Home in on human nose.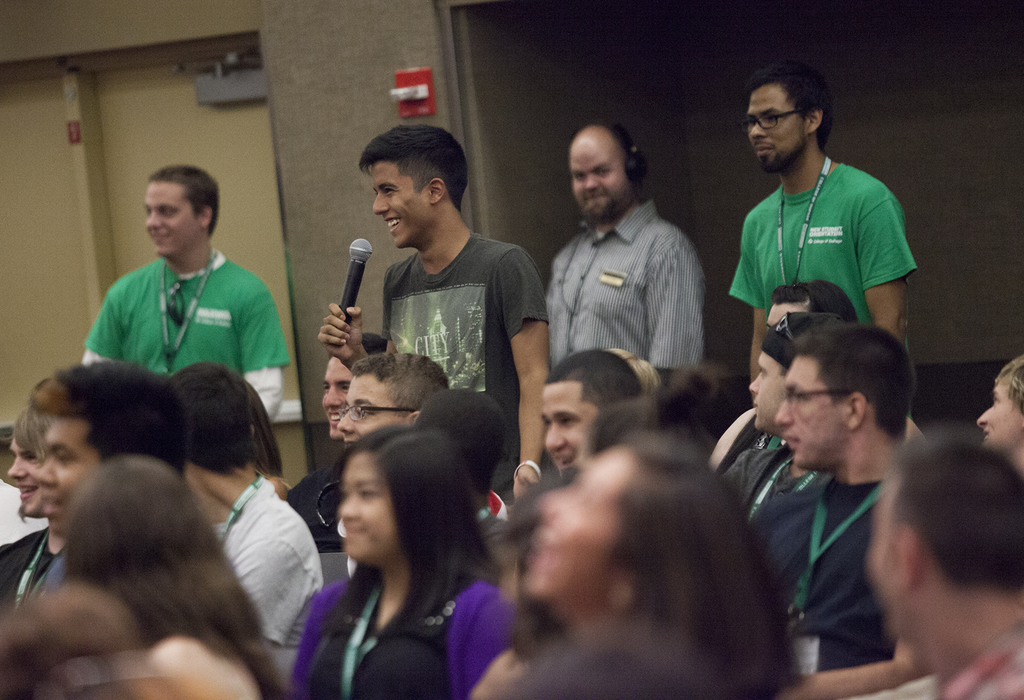
Homed in at BBox(748, 375, 760, 395).
